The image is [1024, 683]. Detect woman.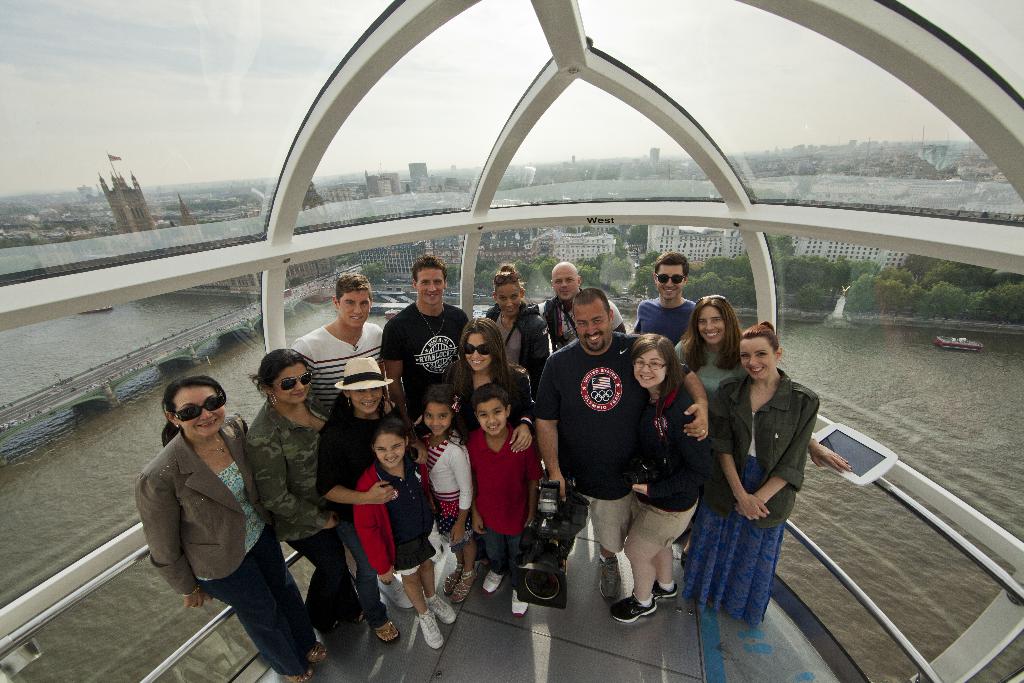
Detection: x1=240 y1=342 x2=333 y2=634.
